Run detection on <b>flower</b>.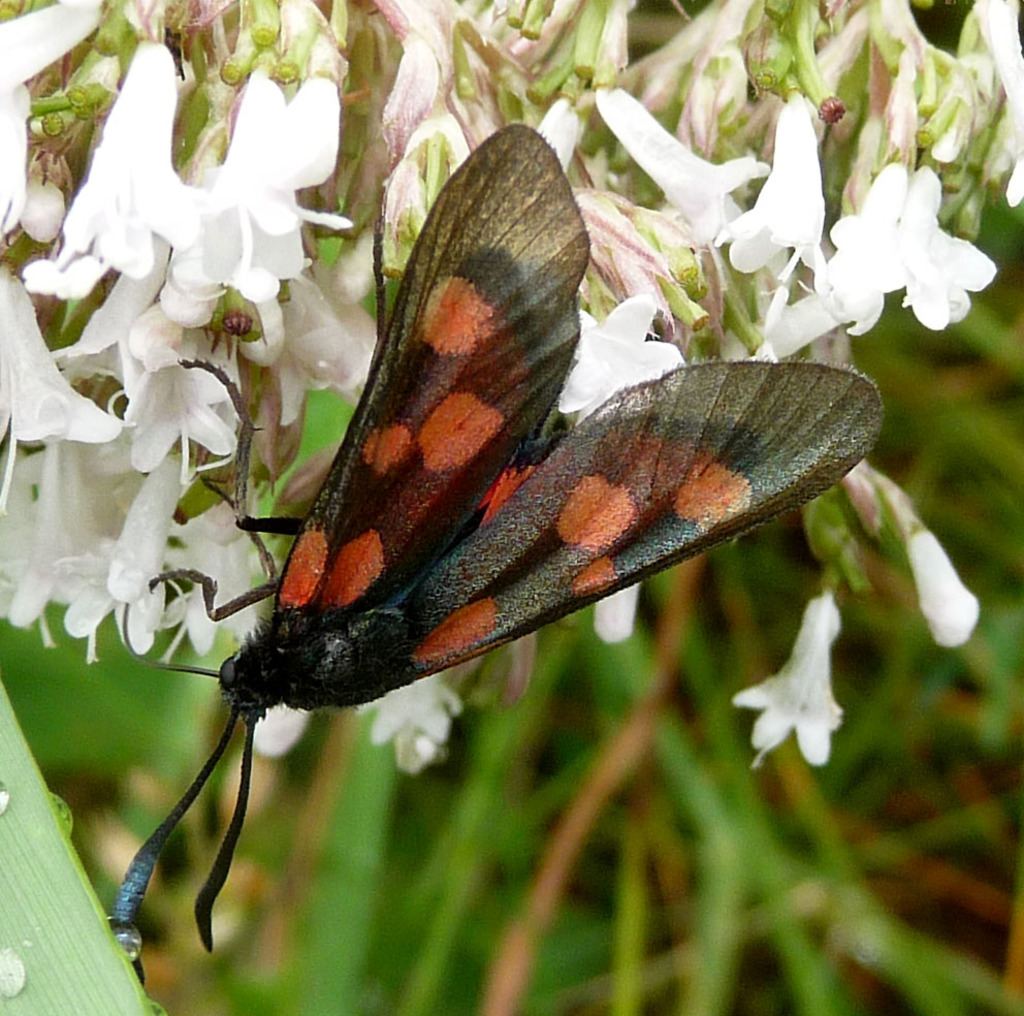
Result: <box>59,438,276,663</box>.
